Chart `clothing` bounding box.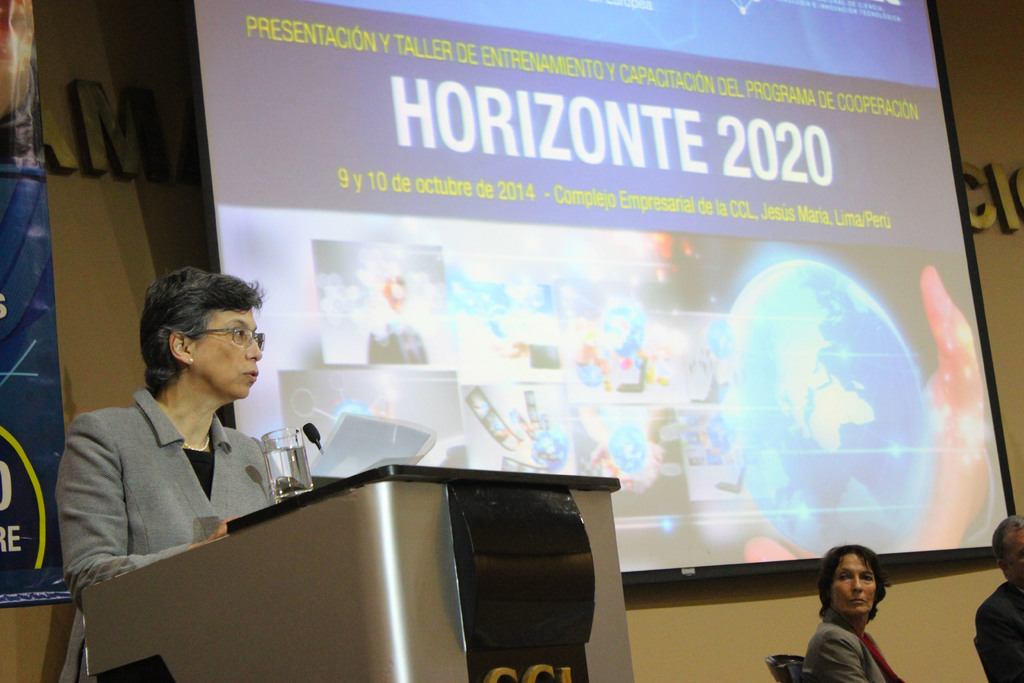
Charted: bbox=(973, 582, 1023, 682).
